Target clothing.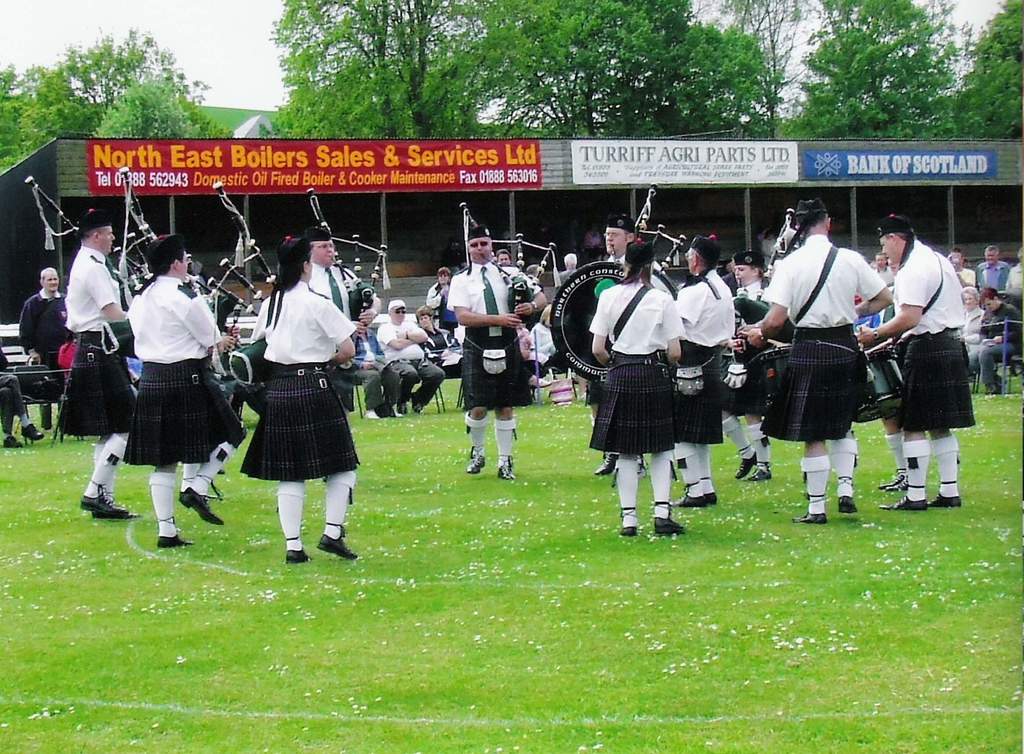
Target region: {"left": 586, "top": 250, "right": 629, "bottom": 408}.
